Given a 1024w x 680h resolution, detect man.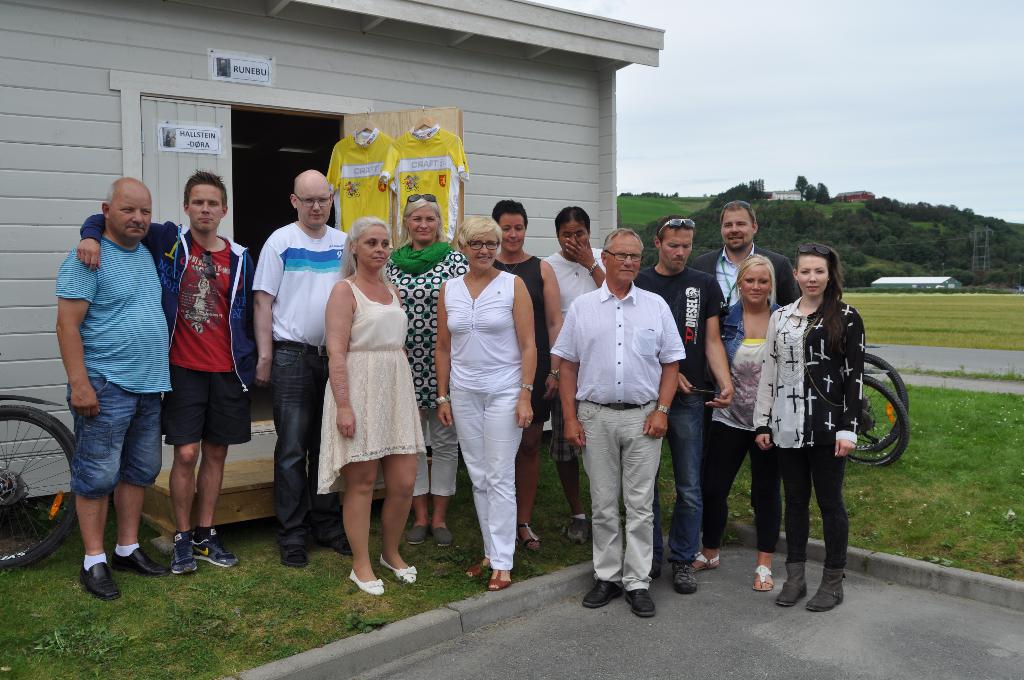
(x1=546, y1=227, x2=690, y2=619).
